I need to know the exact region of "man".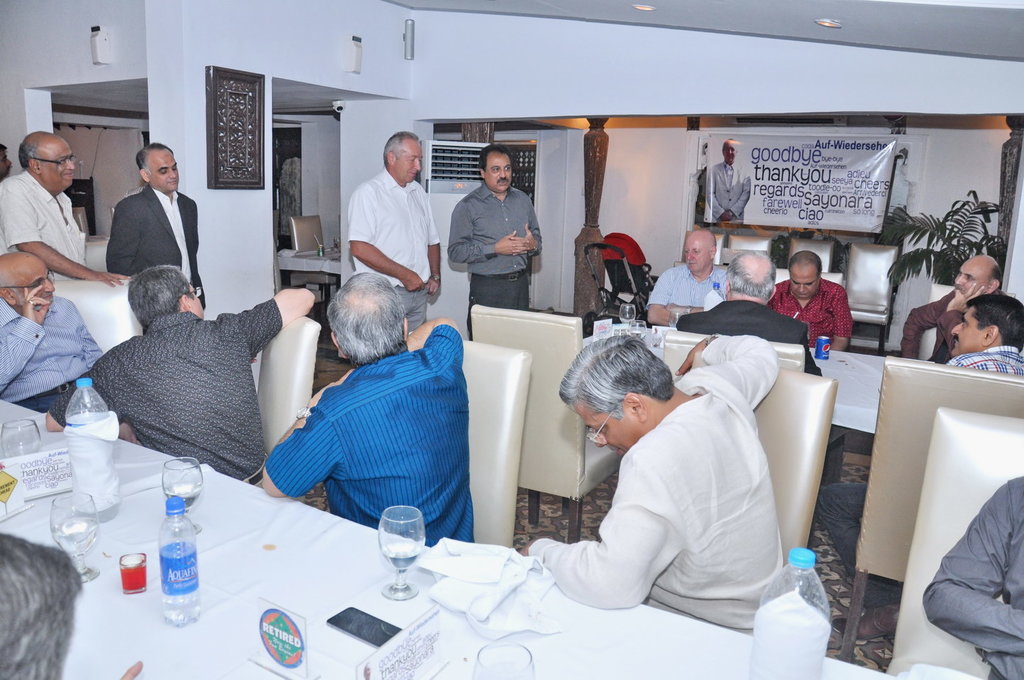
Region: region(676, 250, 826, 376).
